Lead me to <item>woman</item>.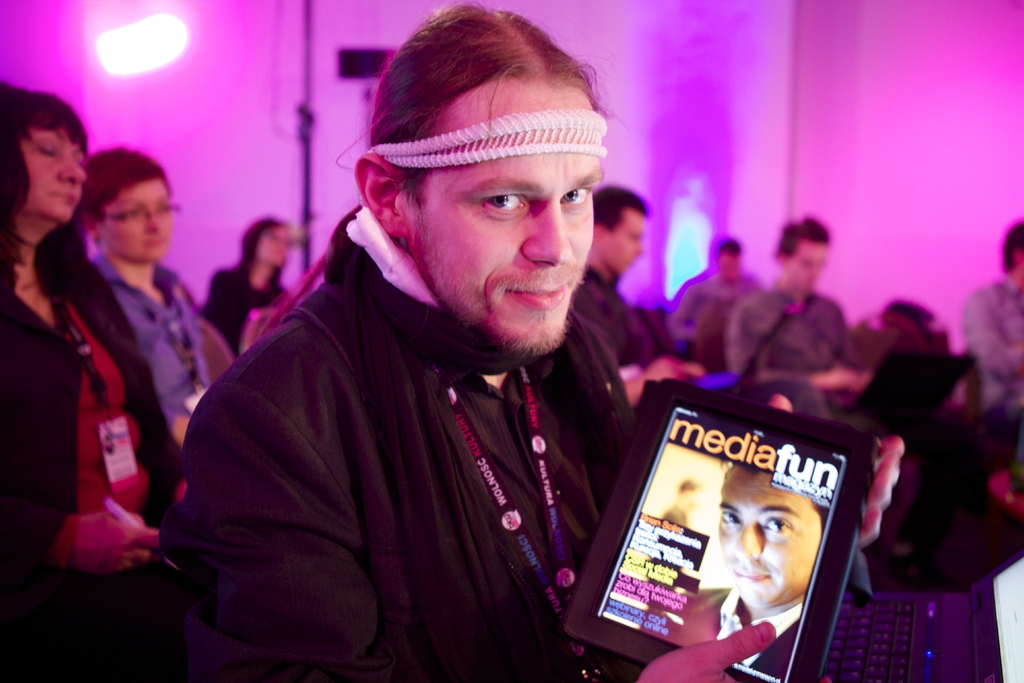
Lead to [194, 215, 295, 362].
